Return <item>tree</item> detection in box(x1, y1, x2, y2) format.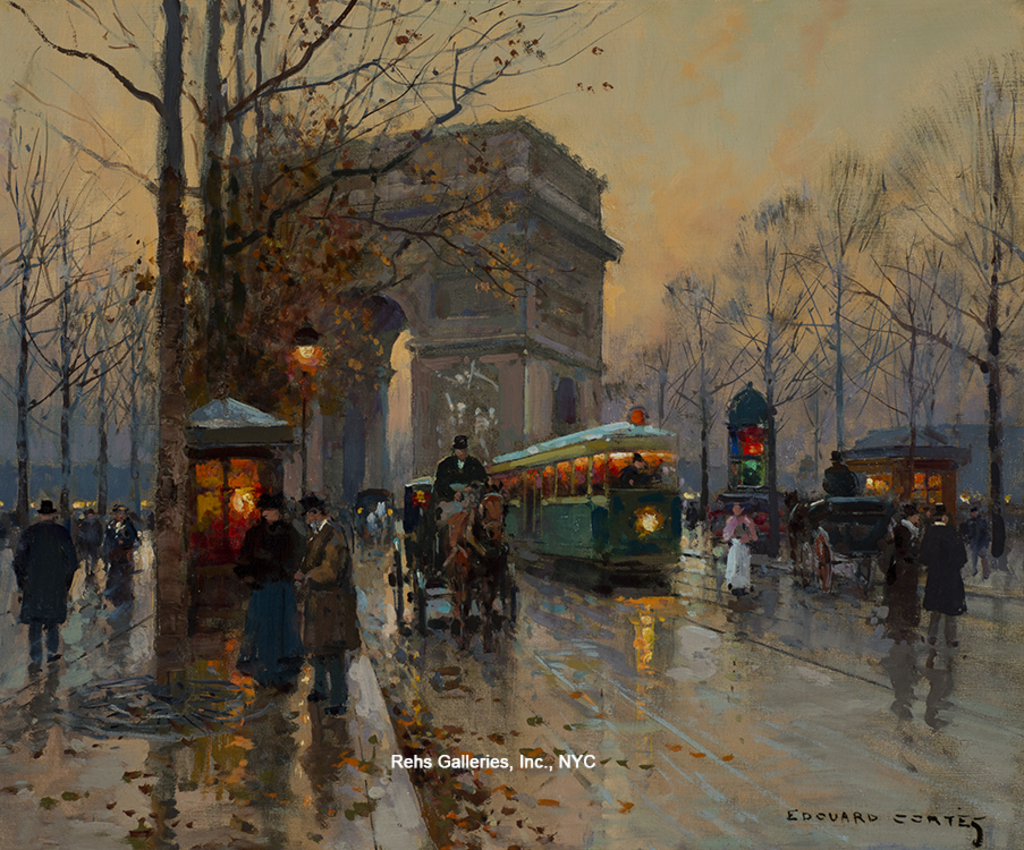
box(35, 144, 115, 539).
